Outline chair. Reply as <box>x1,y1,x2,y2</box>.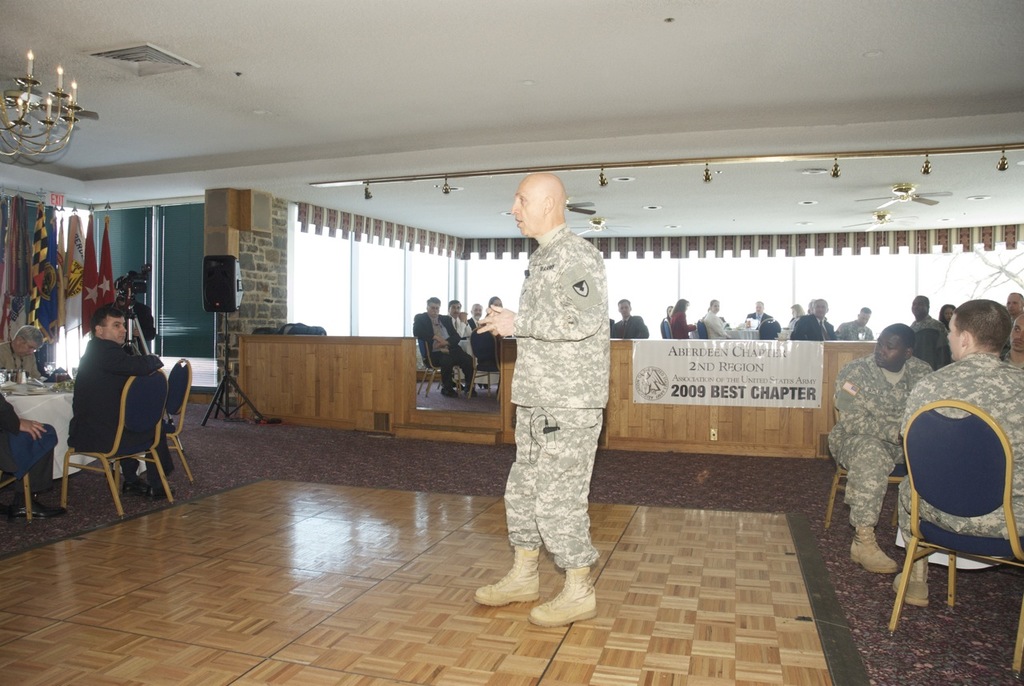
<box>470,327,499,403</box>.
